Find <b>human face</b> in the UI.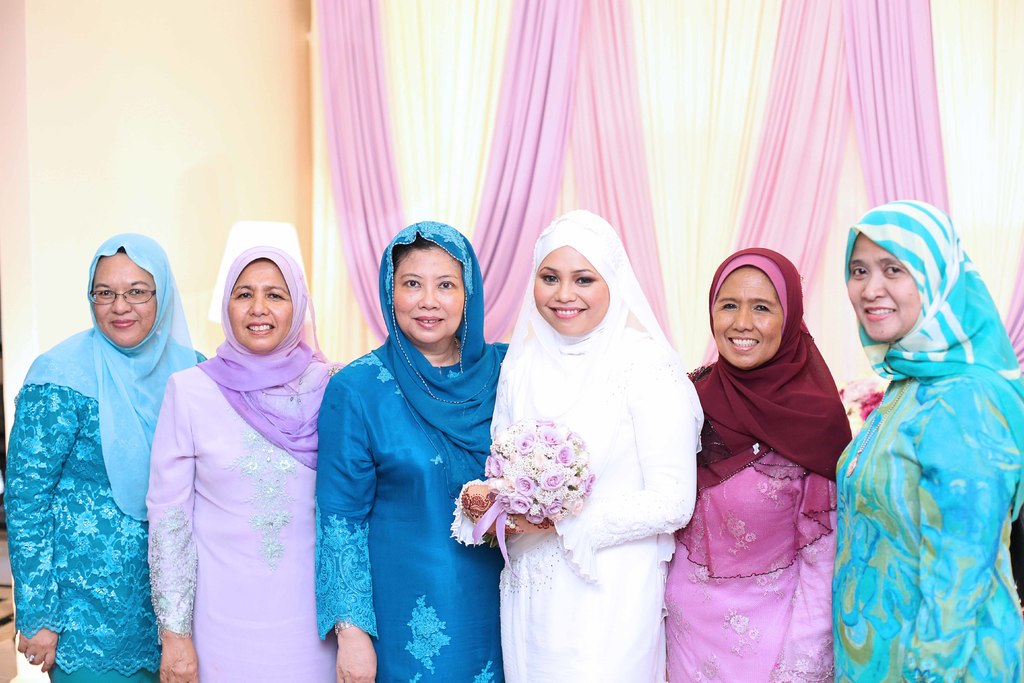
UI element at crop(383, 247, 461, 349).
